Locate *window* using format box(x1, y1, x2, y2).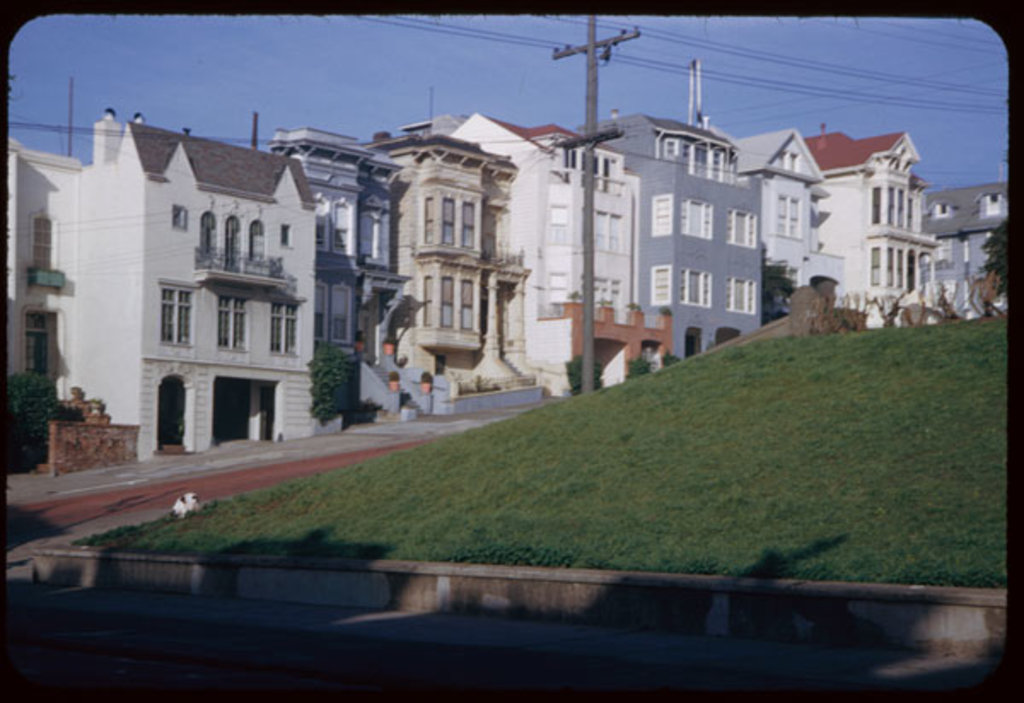
box(328, 196, 350, 253).
